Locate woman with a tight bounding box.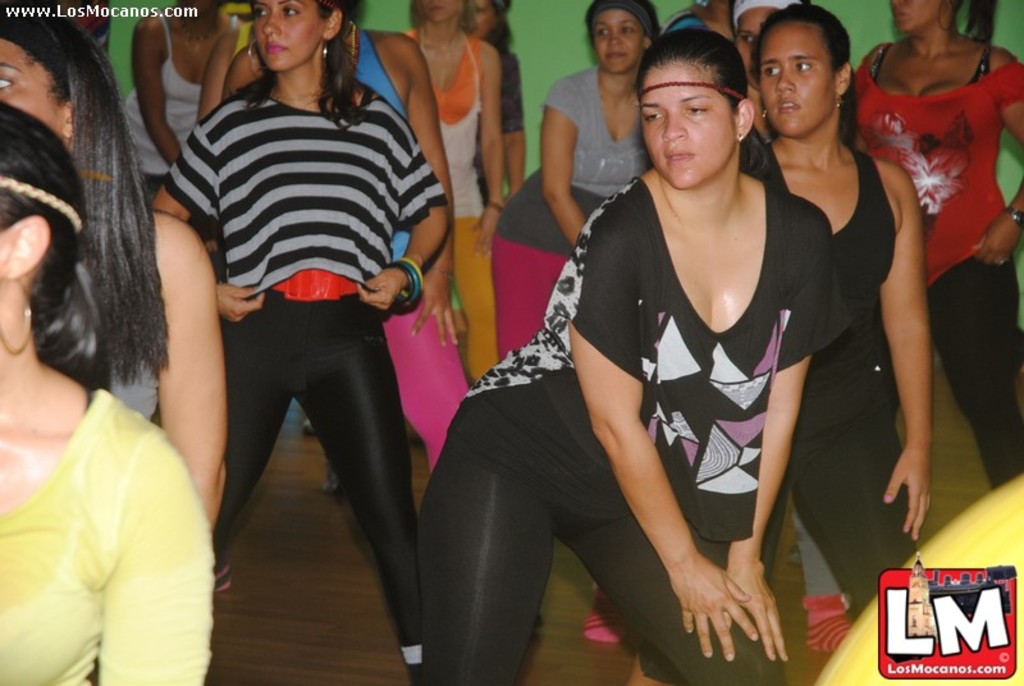
[x1=393, y1=0, x2=495, y2=392].
